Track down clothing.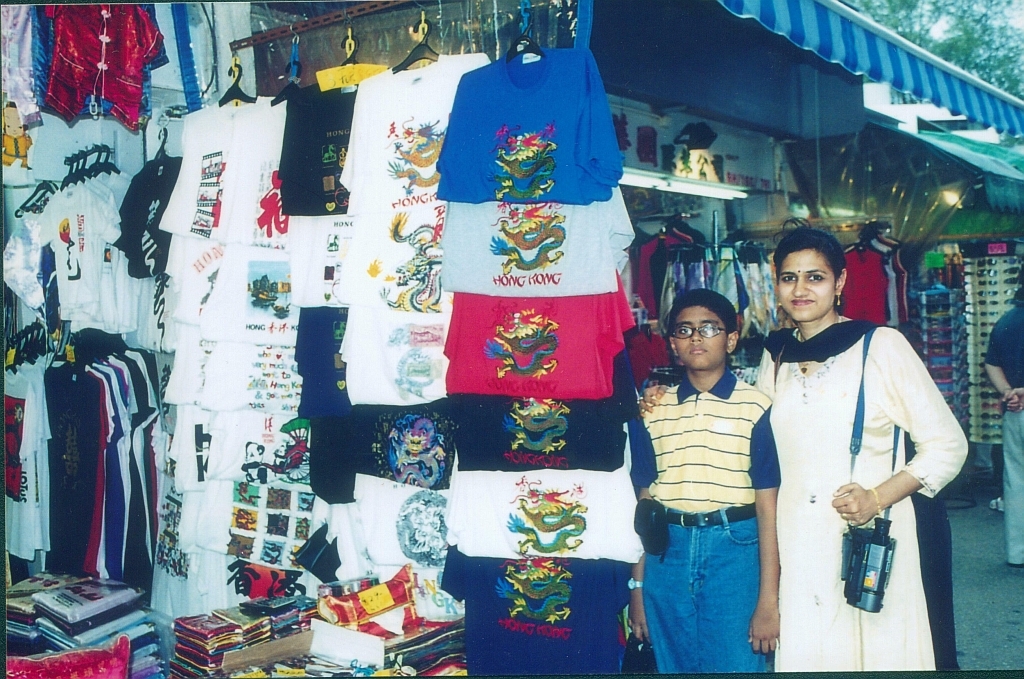
Tracked to <region>635, 376, 780, 677</region>.
